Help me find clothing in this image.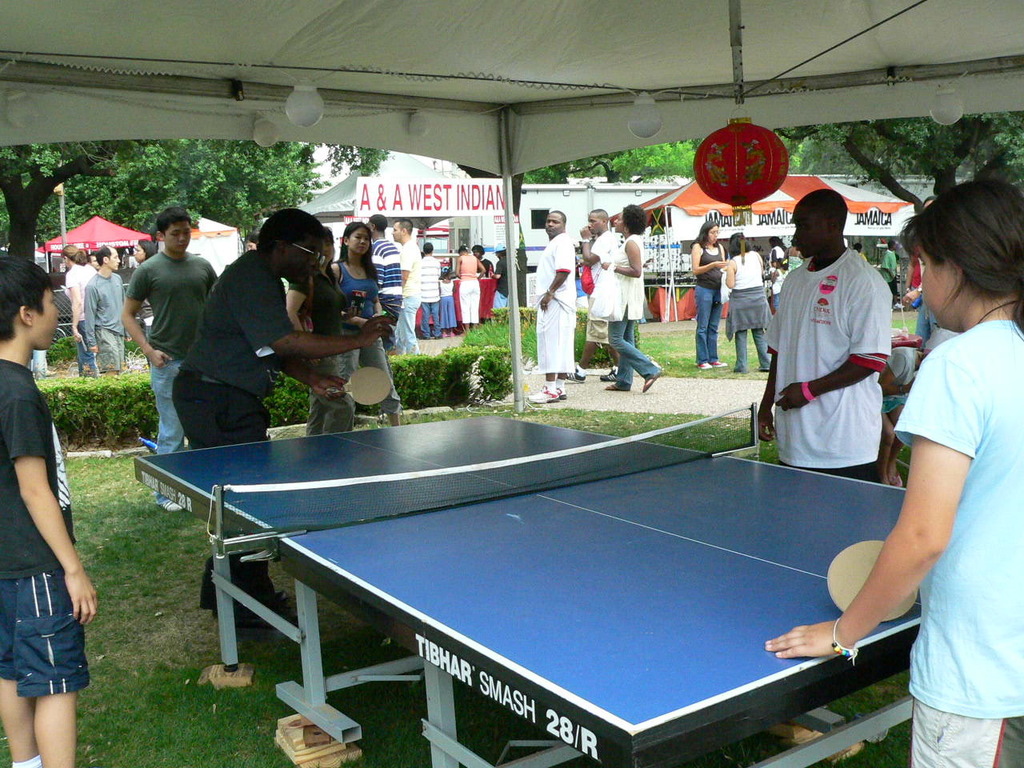
Found it: region(0, 355, 94, 698).
